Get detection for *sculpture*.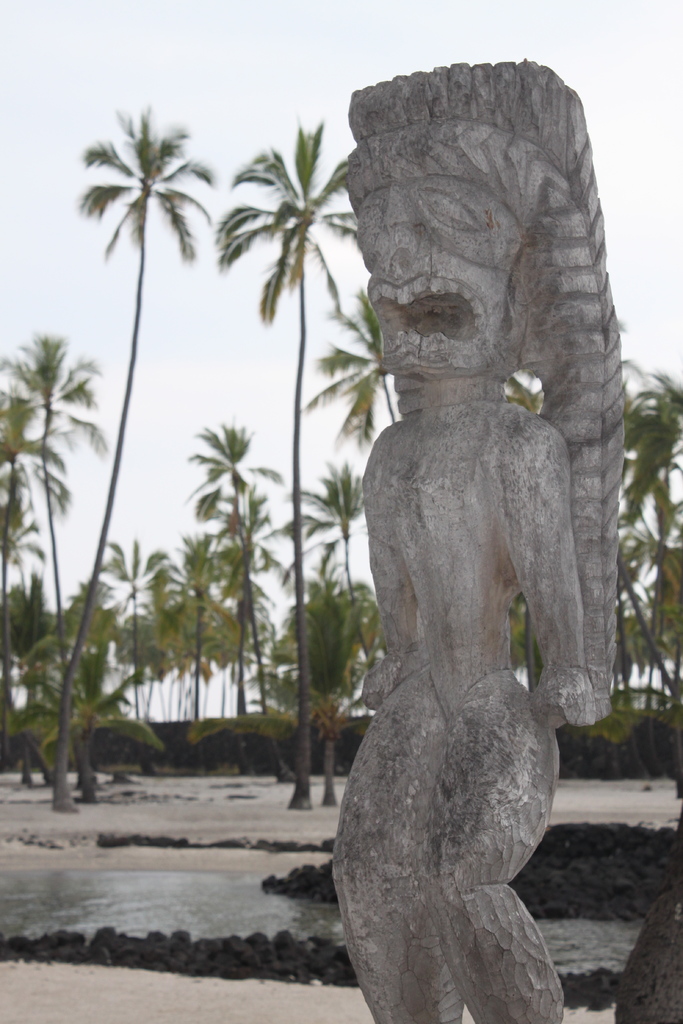
Detection: (334,56,628,1023).
